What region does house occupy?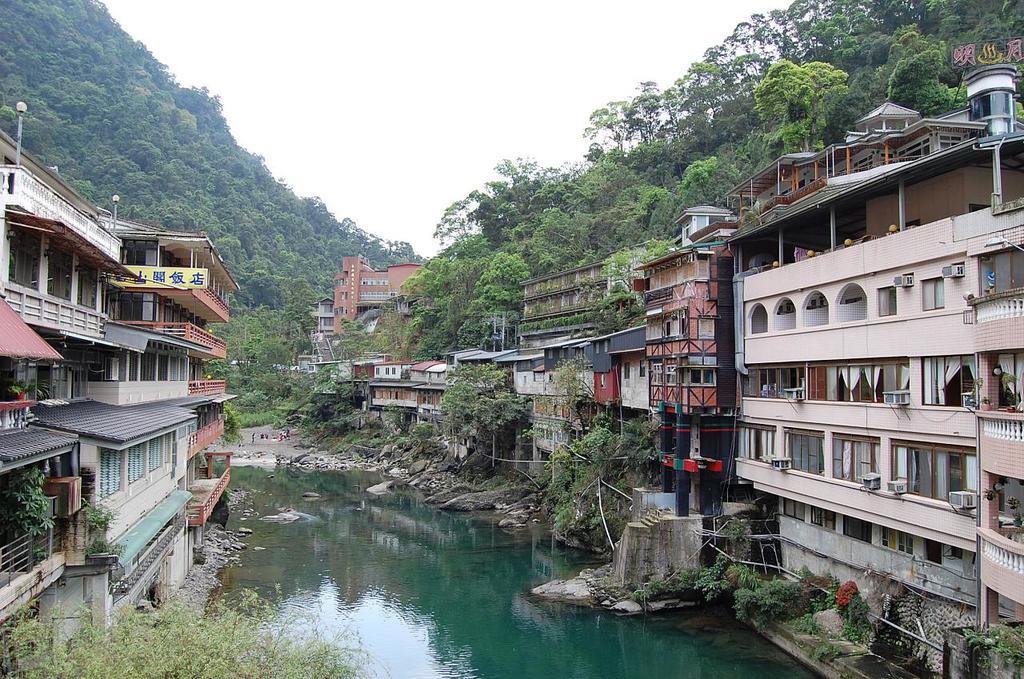
<bbox>723, 134, 1023, 678</bbox>.
